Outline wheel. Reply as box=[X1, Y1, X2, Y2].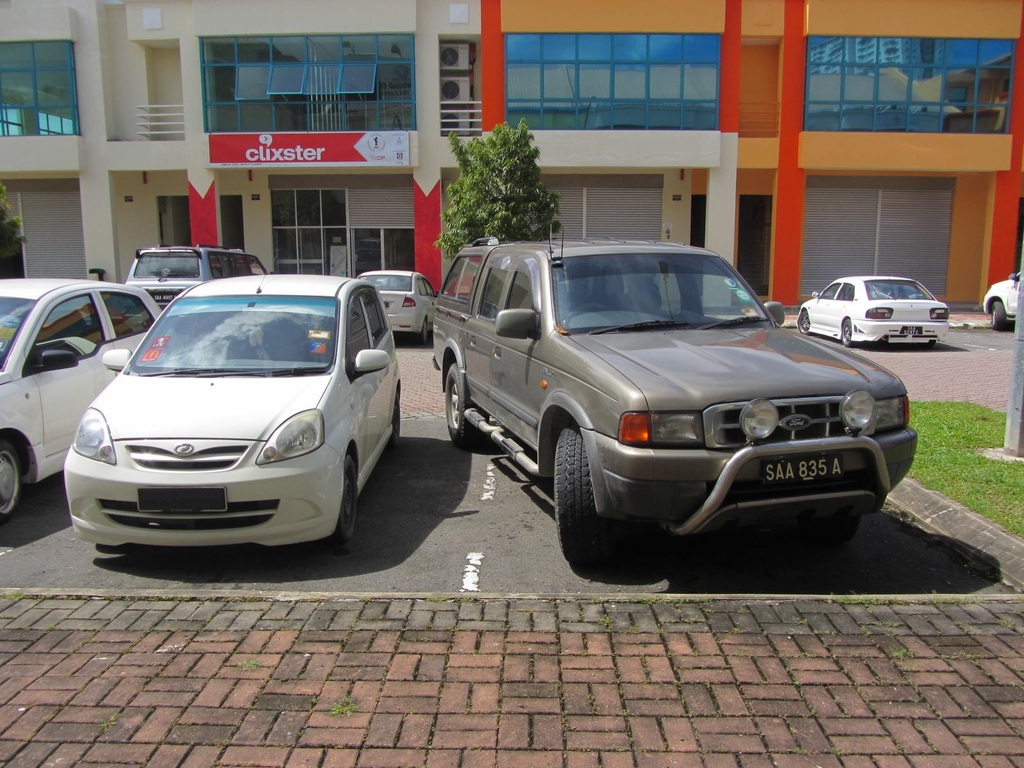
box=[796, 314, 812, 335].
